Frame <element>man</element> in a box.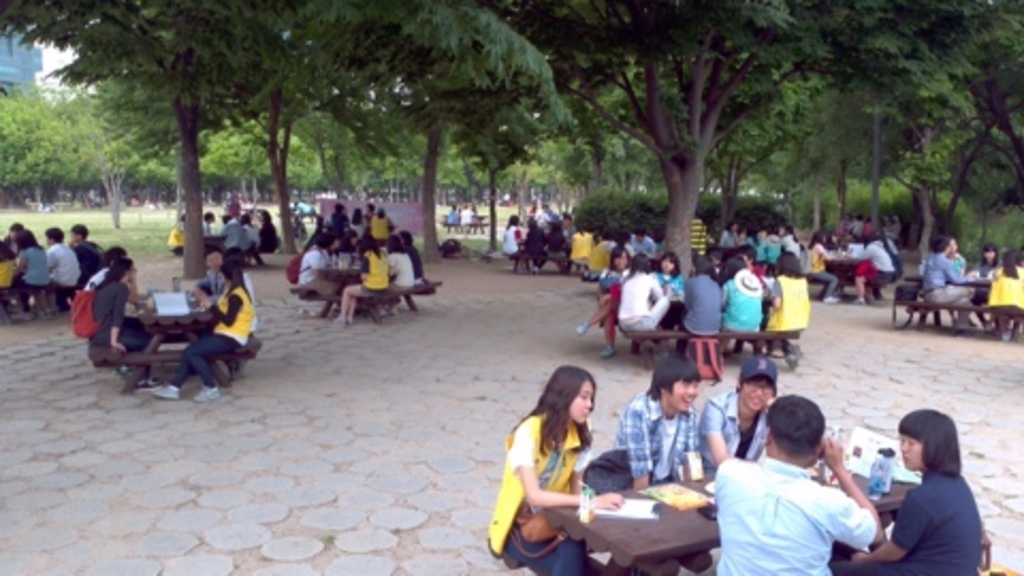
612:354:702:486.
